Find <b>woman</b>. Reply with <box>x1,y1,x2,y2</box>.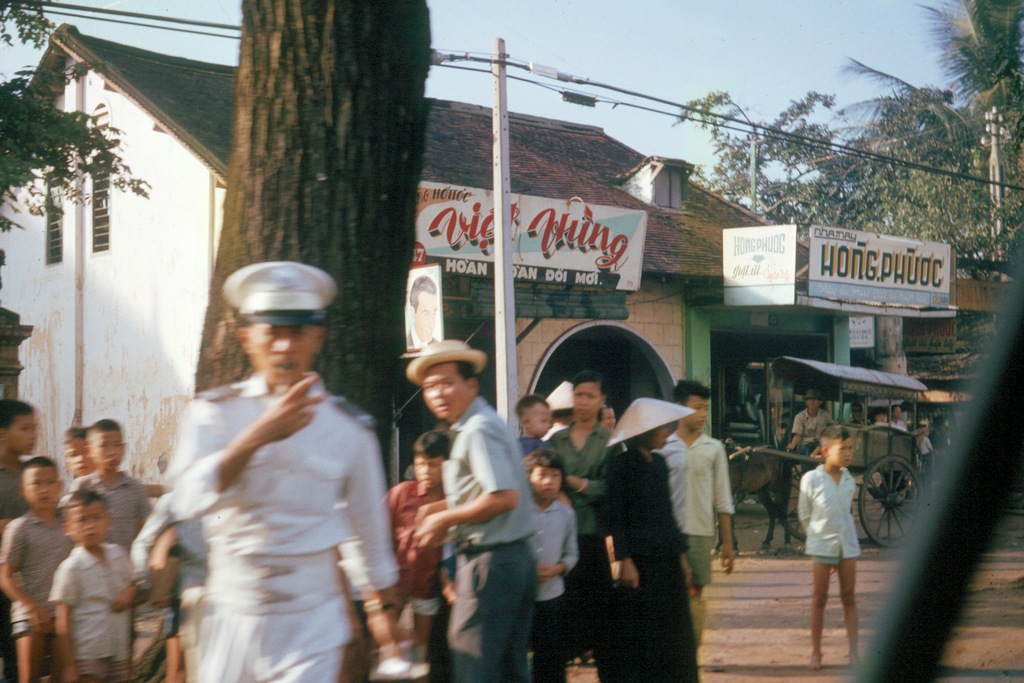
<box>593,387,706,678</box>.
